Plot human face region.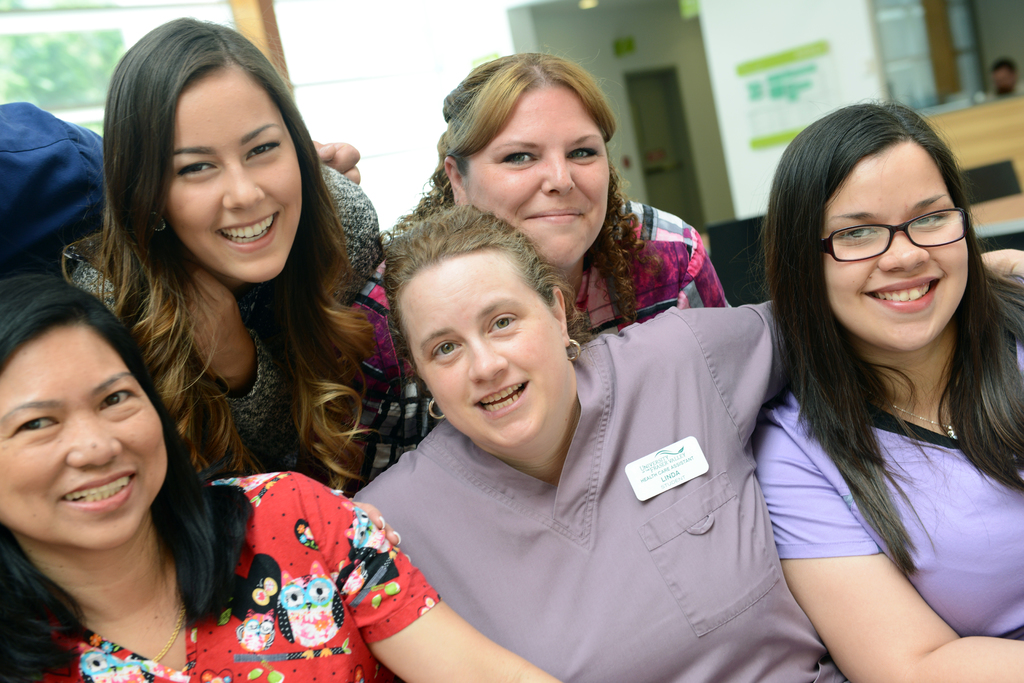
Plotted at <bbox>409, 248, 568, 460</bbox>.
